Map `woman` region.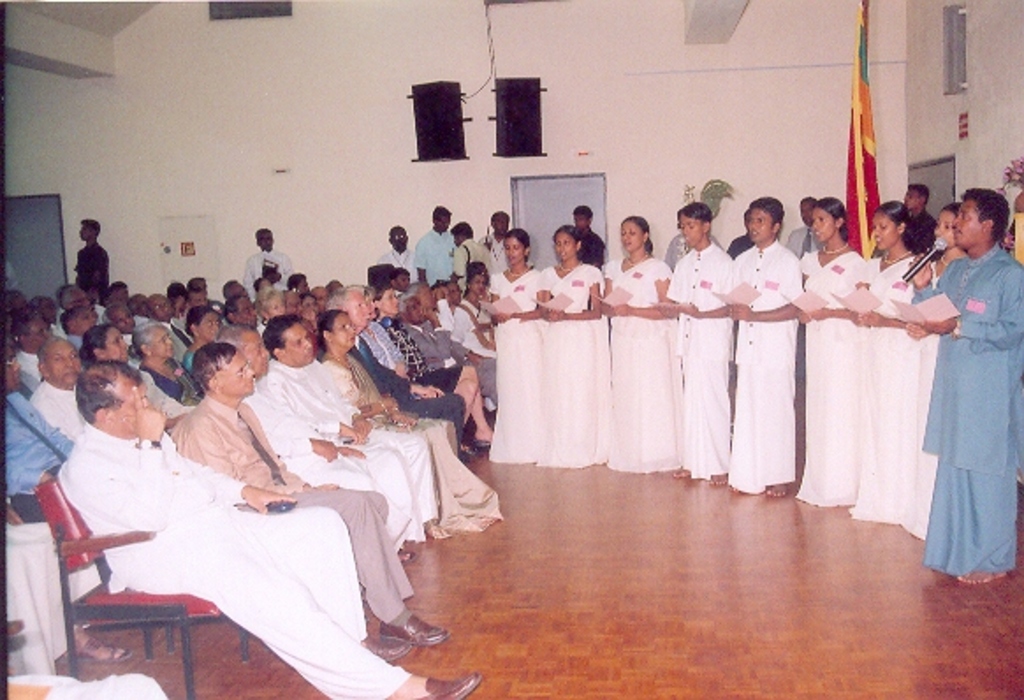
Mapped to detection(255, 283, 296, 331).
